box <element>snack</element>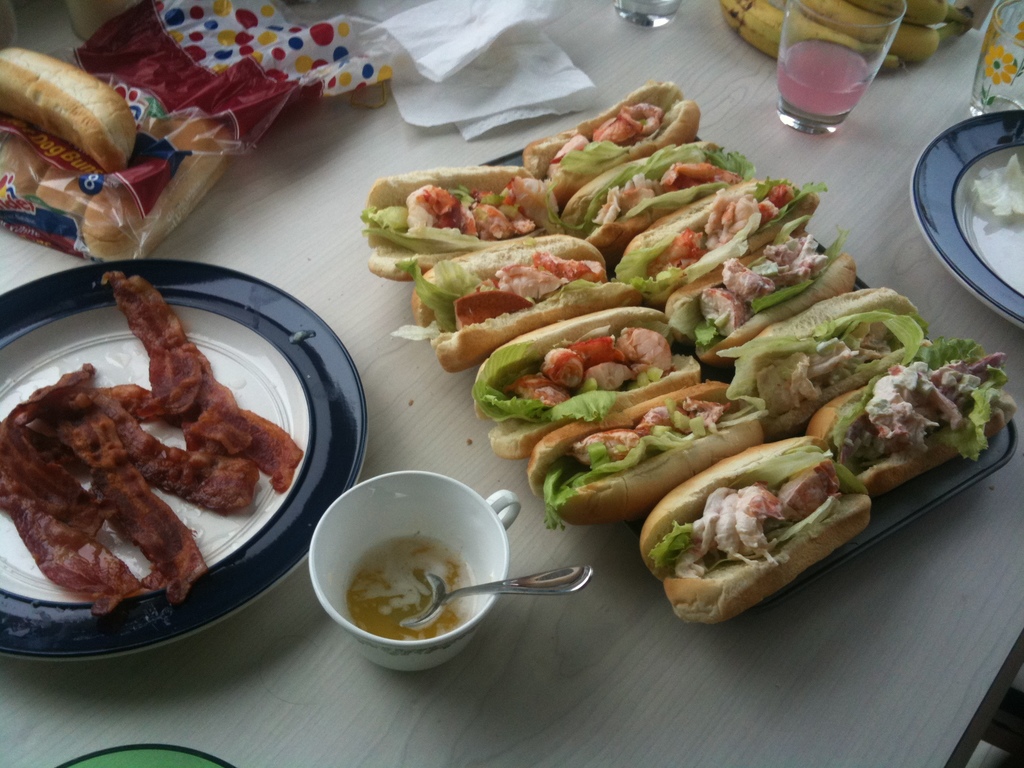
[394, 232, 607, 376]
